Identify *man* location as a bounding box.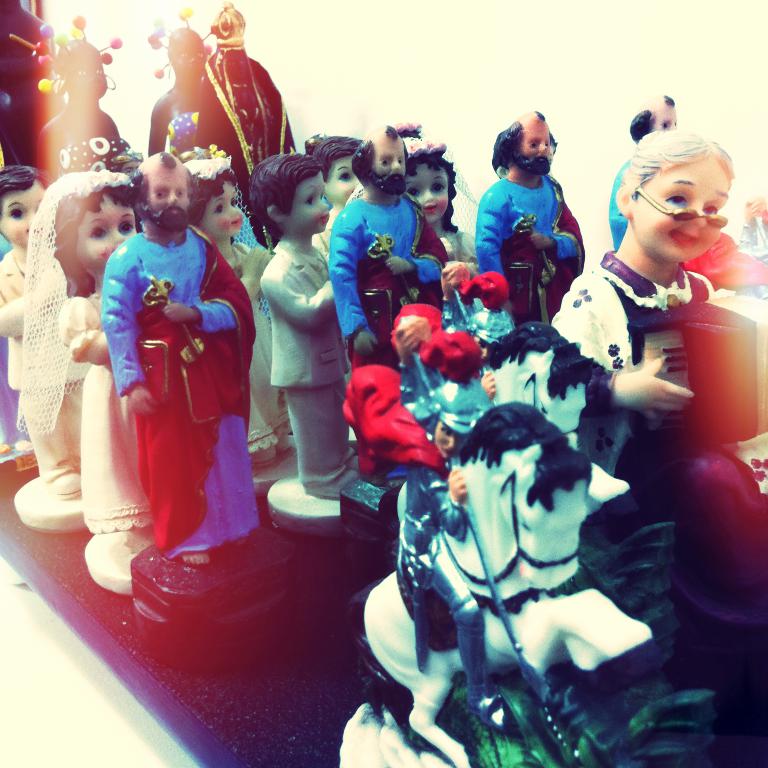
(303,127,371,270).
